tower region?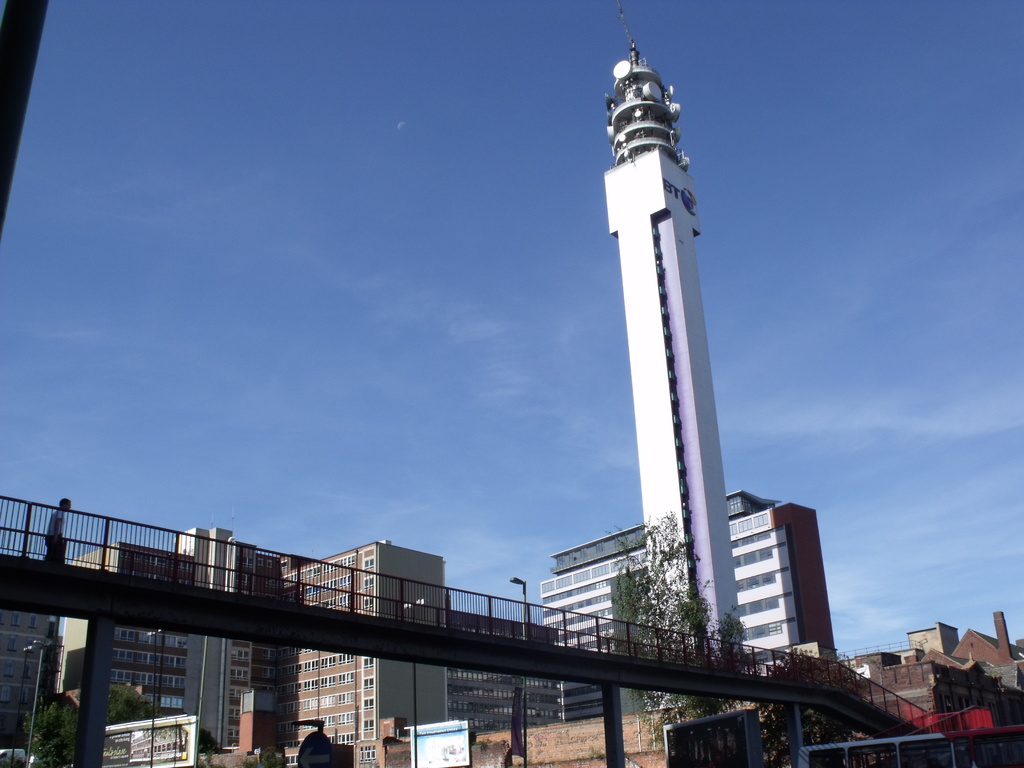
bbox=(582, 24, 764, 616)
